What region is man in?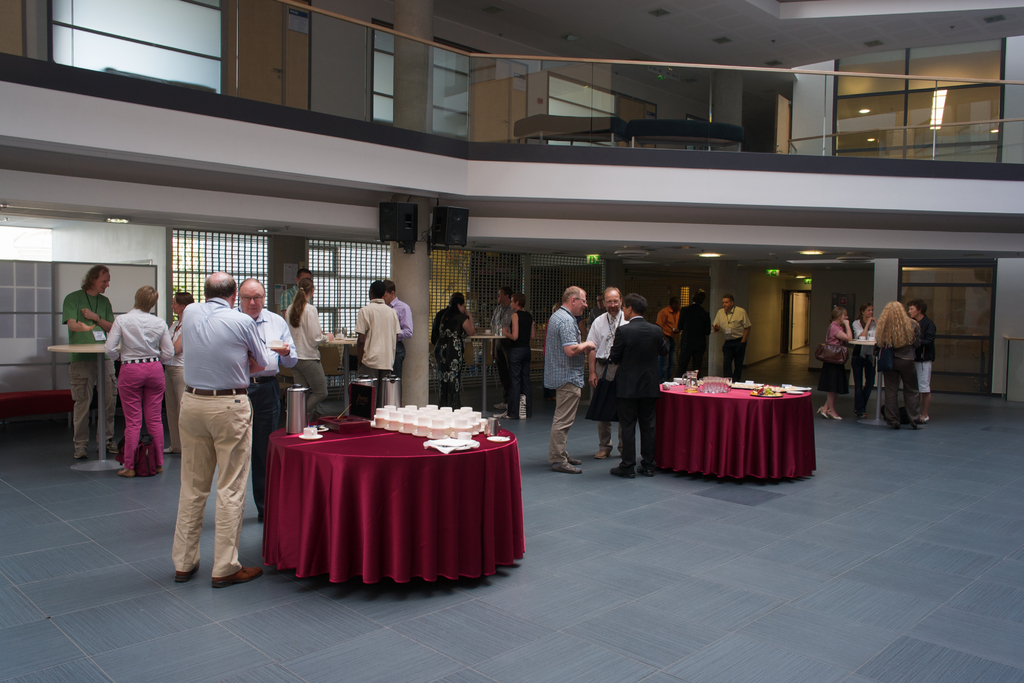
box(381, 279, 412, 400).
